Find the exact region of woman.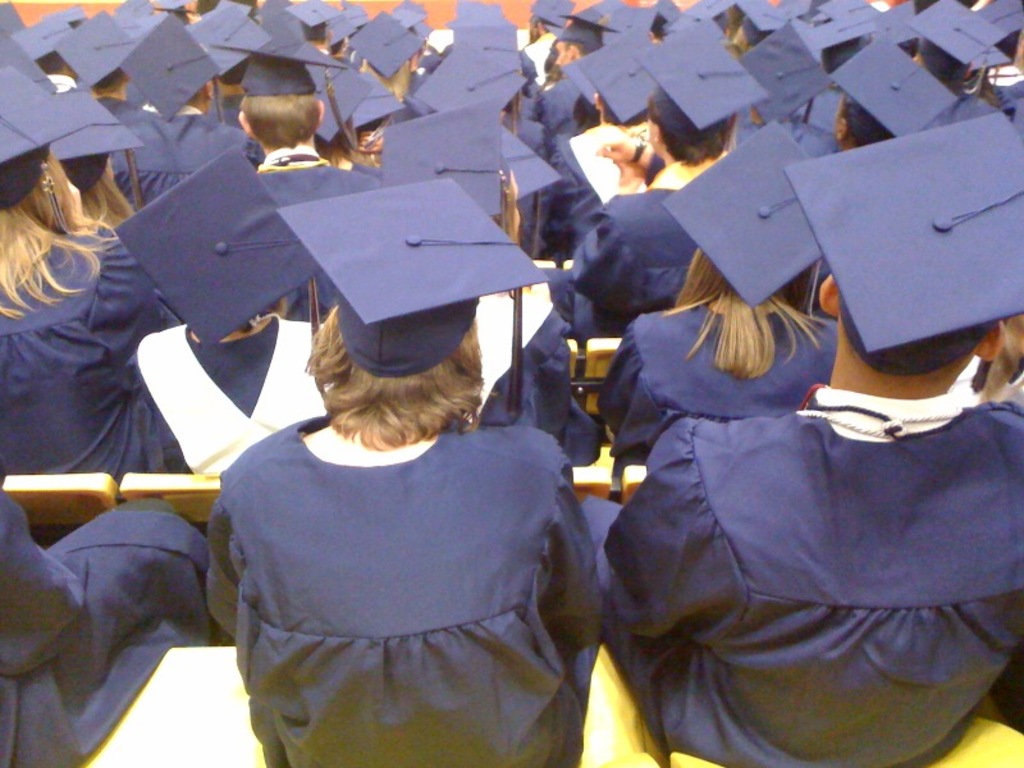
Exact region: locate(0, 63, 179, 493).
